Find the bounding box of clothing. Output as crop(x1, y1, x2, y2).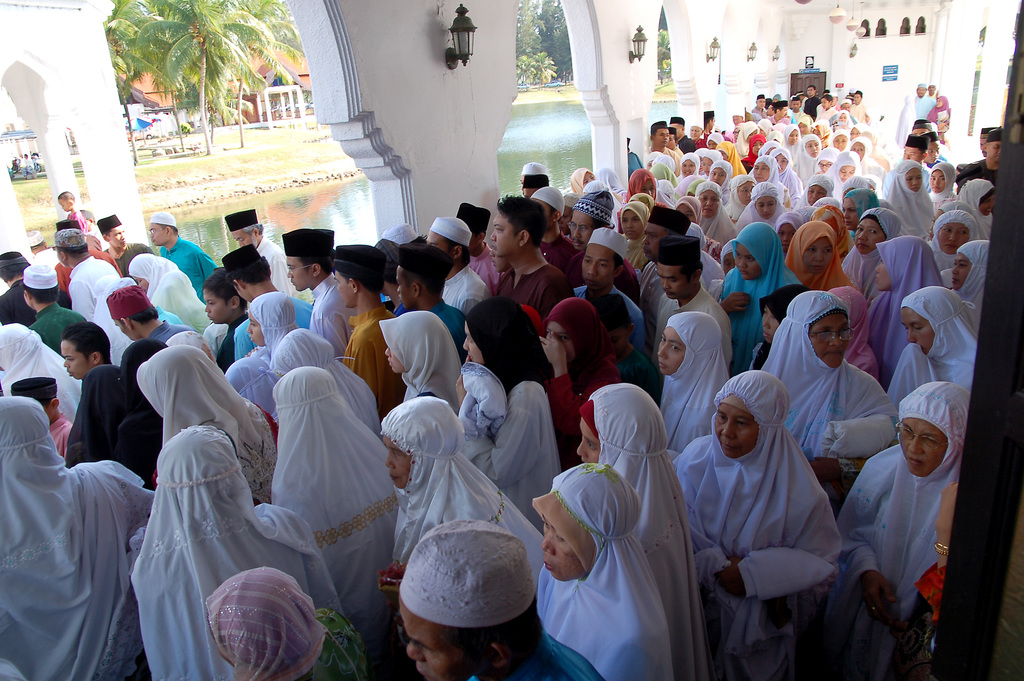
crop(160, 235, 221, 303).
